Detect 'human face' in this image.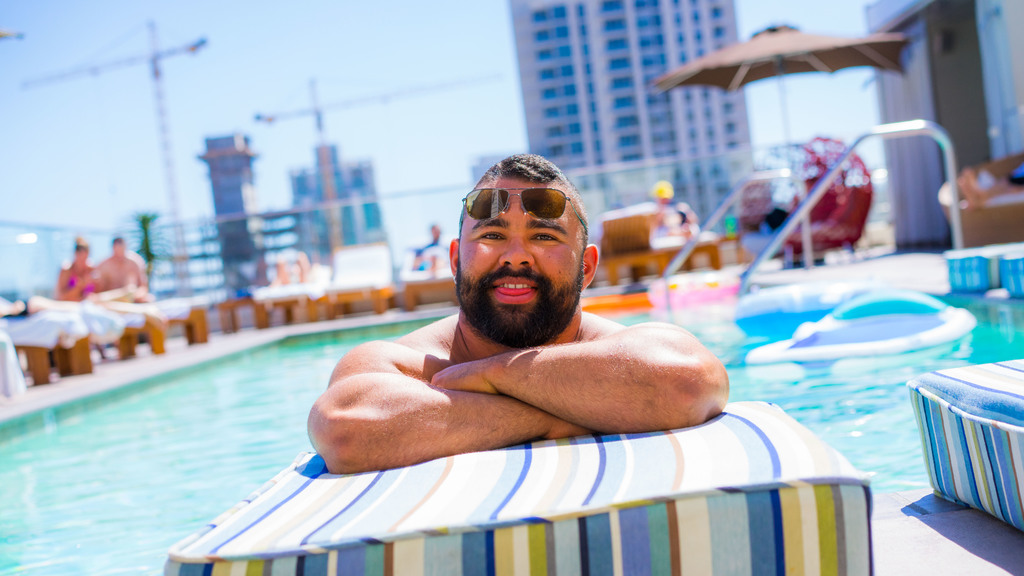
Detection: rect(77, 250, 87, 270).
